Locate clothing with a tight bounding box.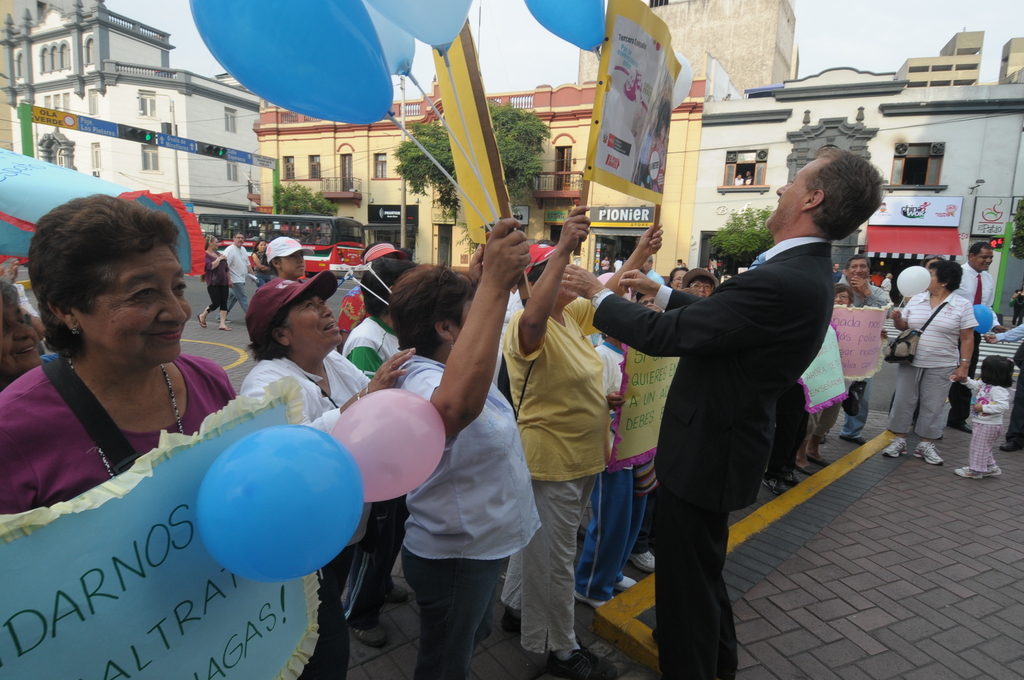
{"left": 0, "top": 362, "right": 233, "bottom": 510}.
